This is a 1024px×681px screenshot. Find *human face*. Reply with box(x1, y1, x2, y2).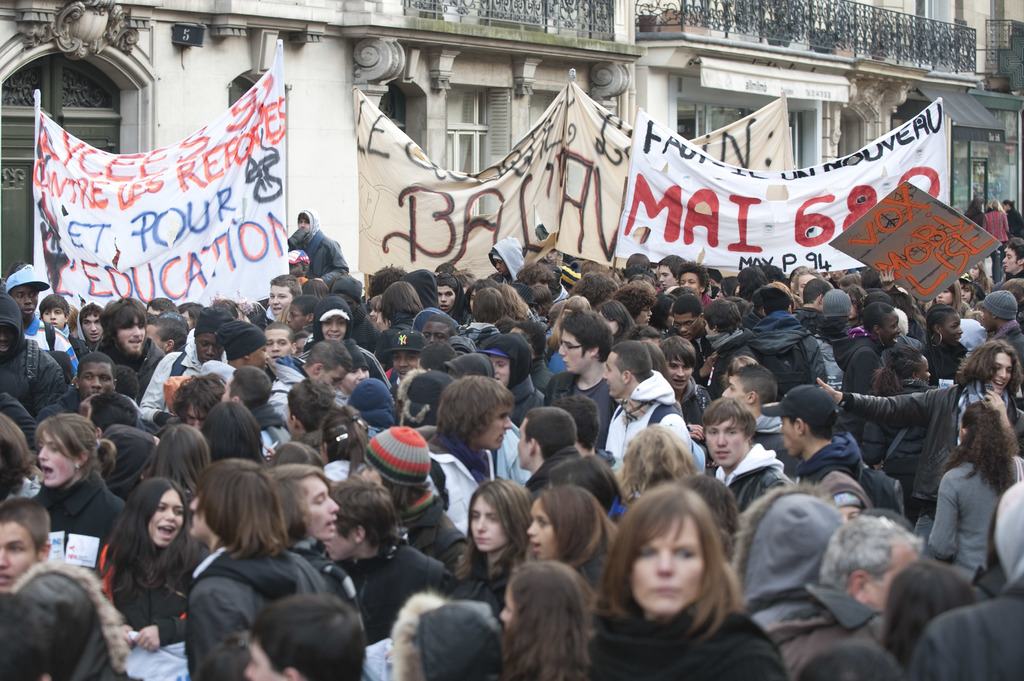
box(83, 314, 104, 340).
